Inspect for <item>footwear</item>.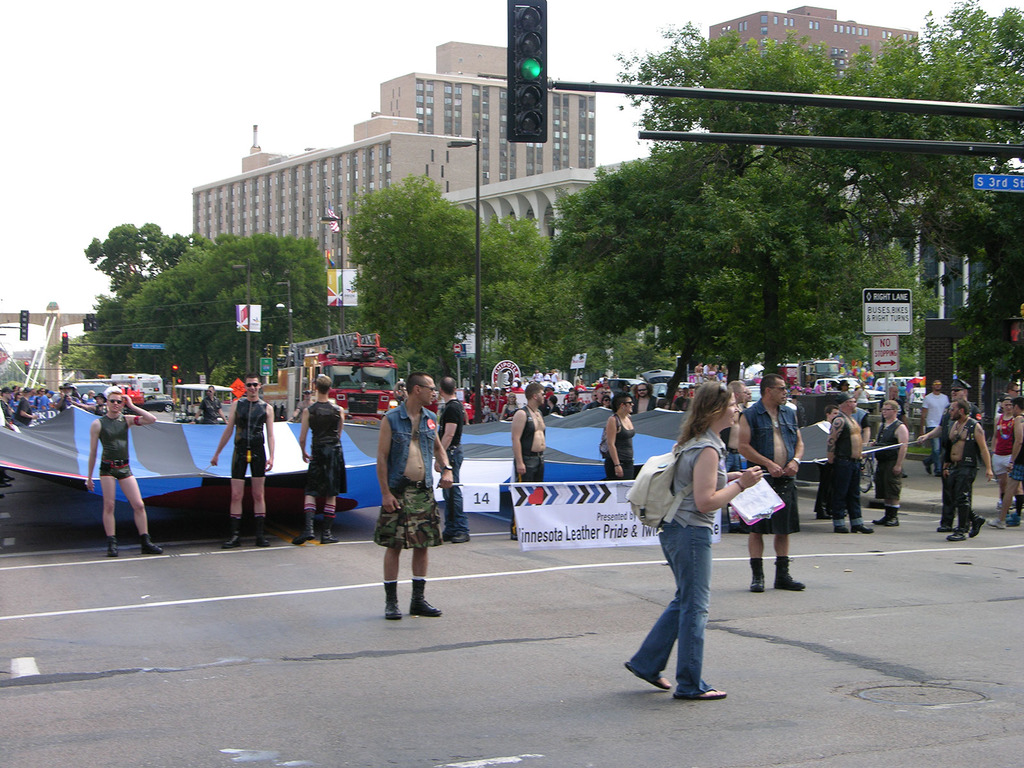
Inspection: [x1=382, y1=580, x2=401, y2=620].
